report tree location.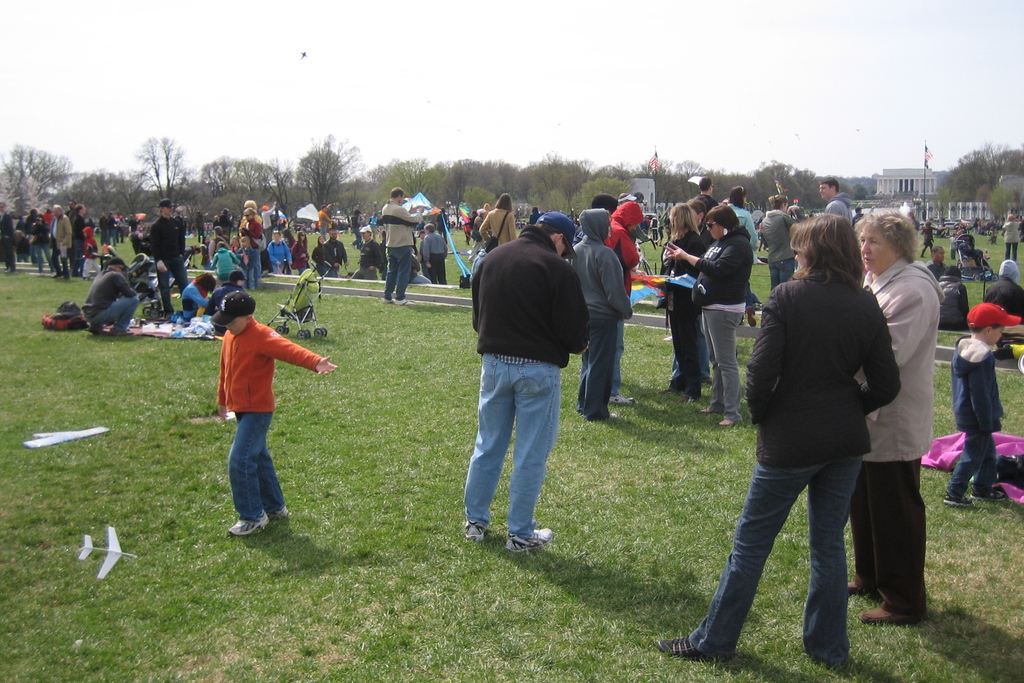
Report: select_region(634, 159, 673, 208).
